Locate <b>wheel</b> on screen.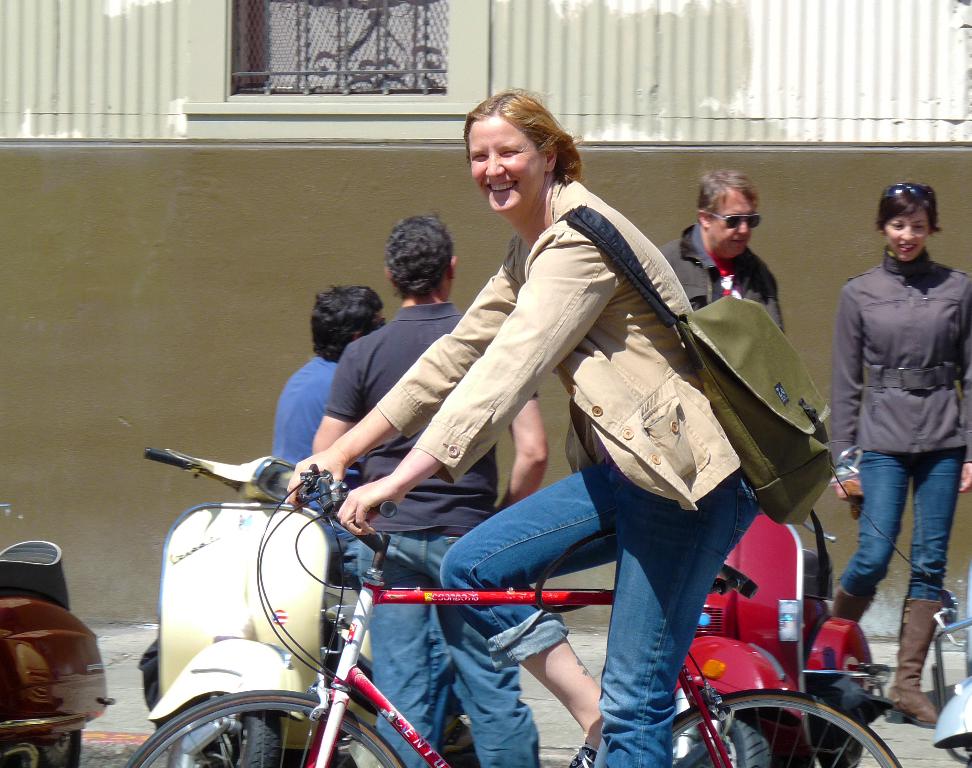
On screen at 686/713/789/767.
